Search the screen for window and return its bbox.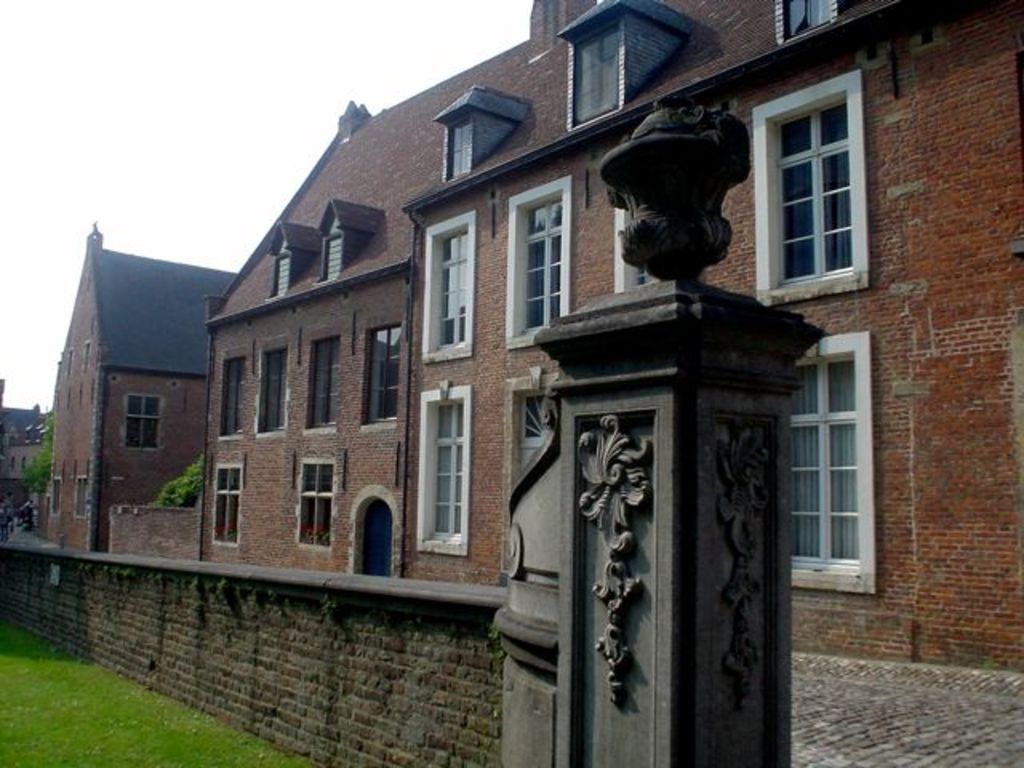
Found: 557:0:691:136.
